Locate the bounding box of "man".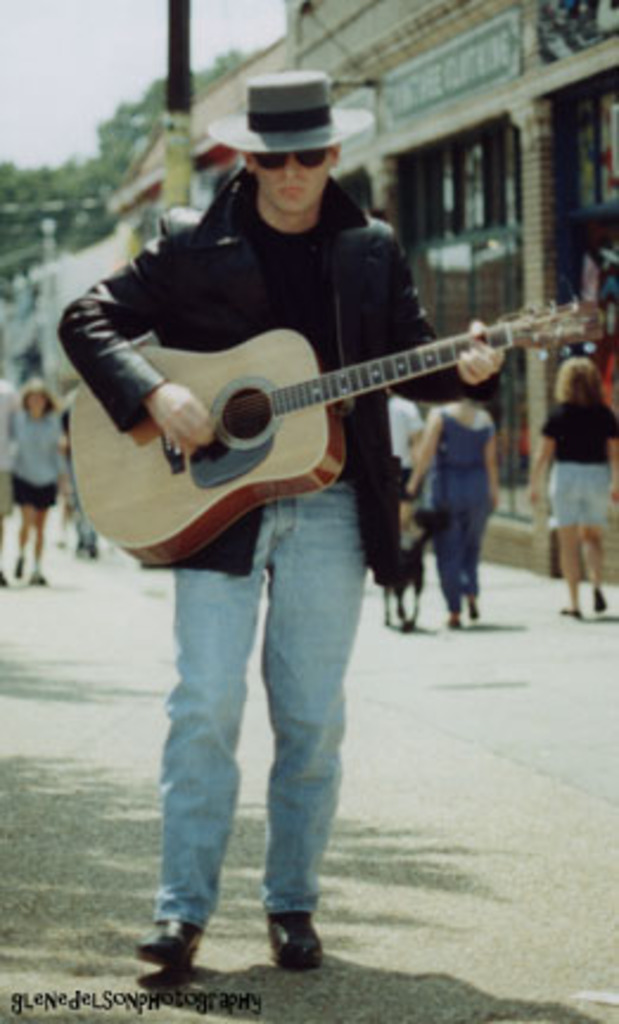
Bounding box: 55/71/517/969.
